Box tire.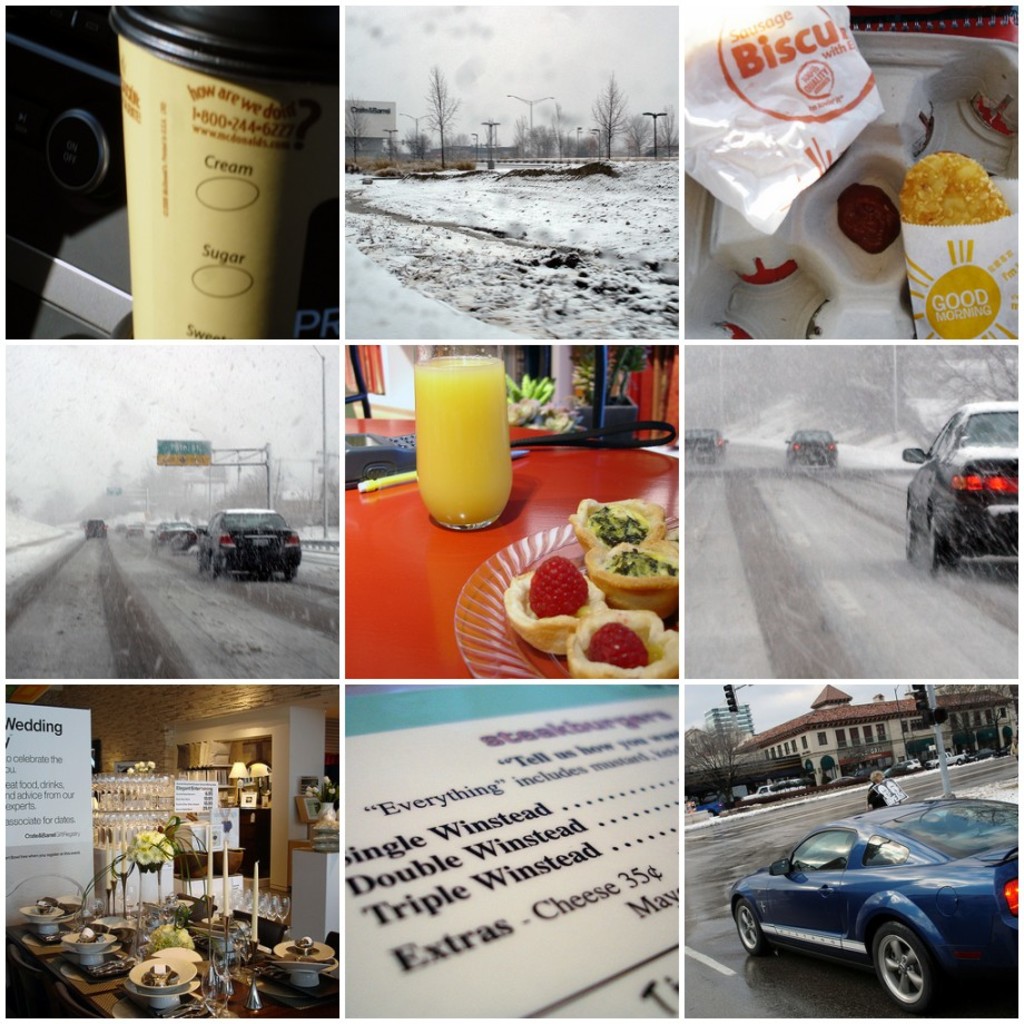
<box>207,552,226,577</box>.
